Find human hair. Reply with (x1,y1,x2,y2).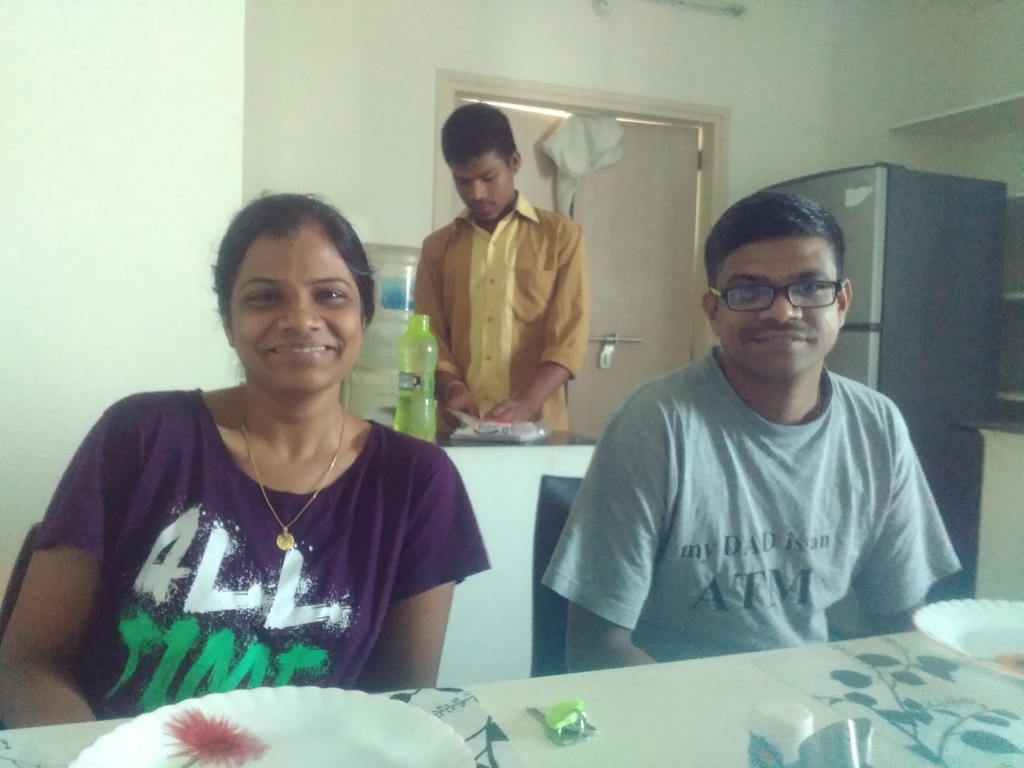
(694,190,858,285).
